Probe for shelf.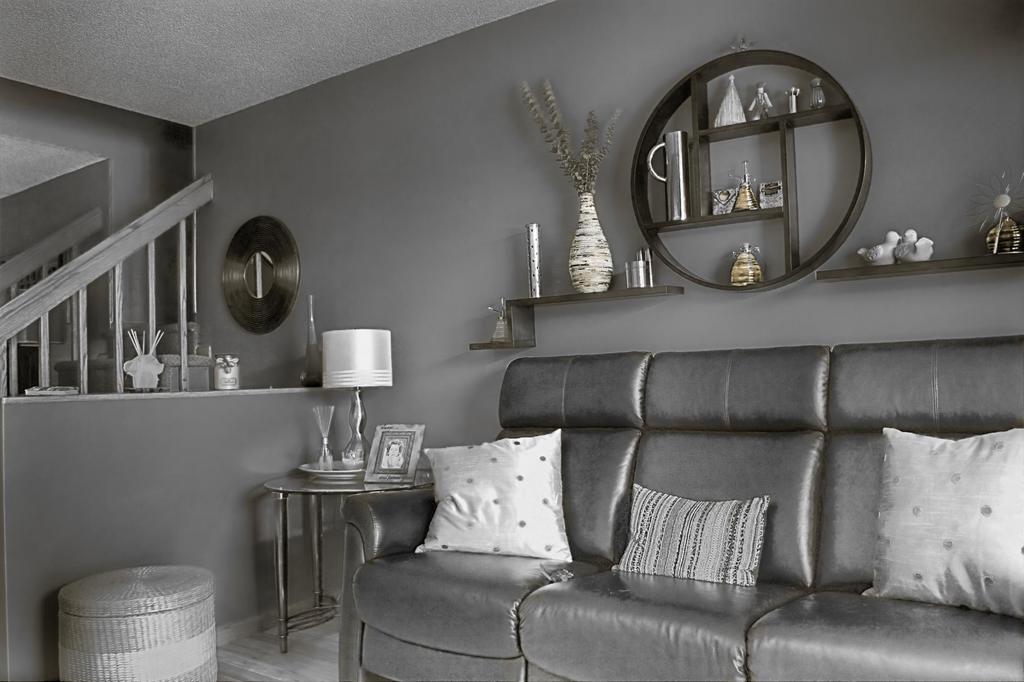
Probe result: 814,250,1023,280.
